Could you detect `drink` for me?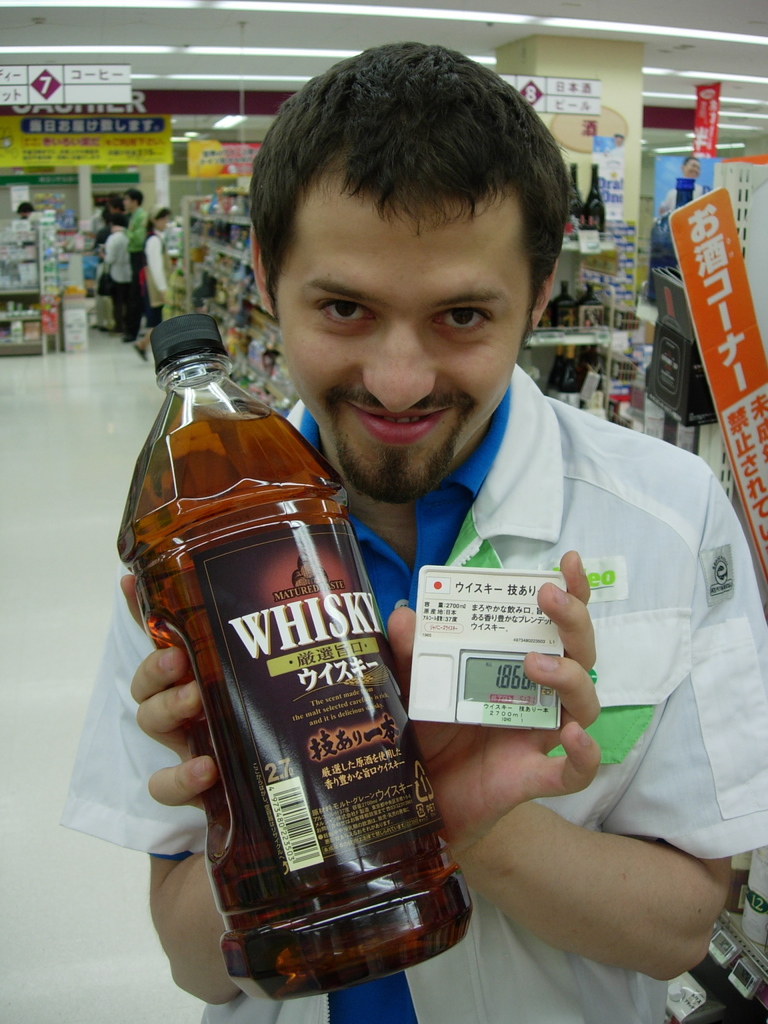
Detection result: x1=554, y1=345, x2=582, y2=415.
